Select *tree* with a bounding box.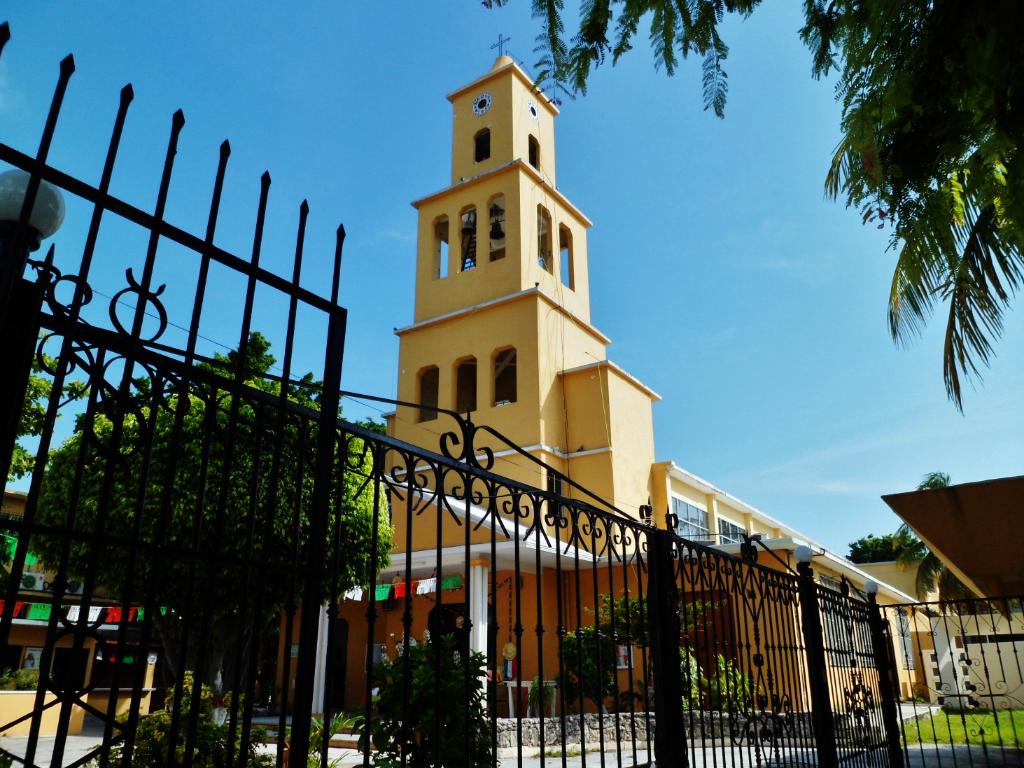
[x1=888, y1=468, x2=997, y2=622].
